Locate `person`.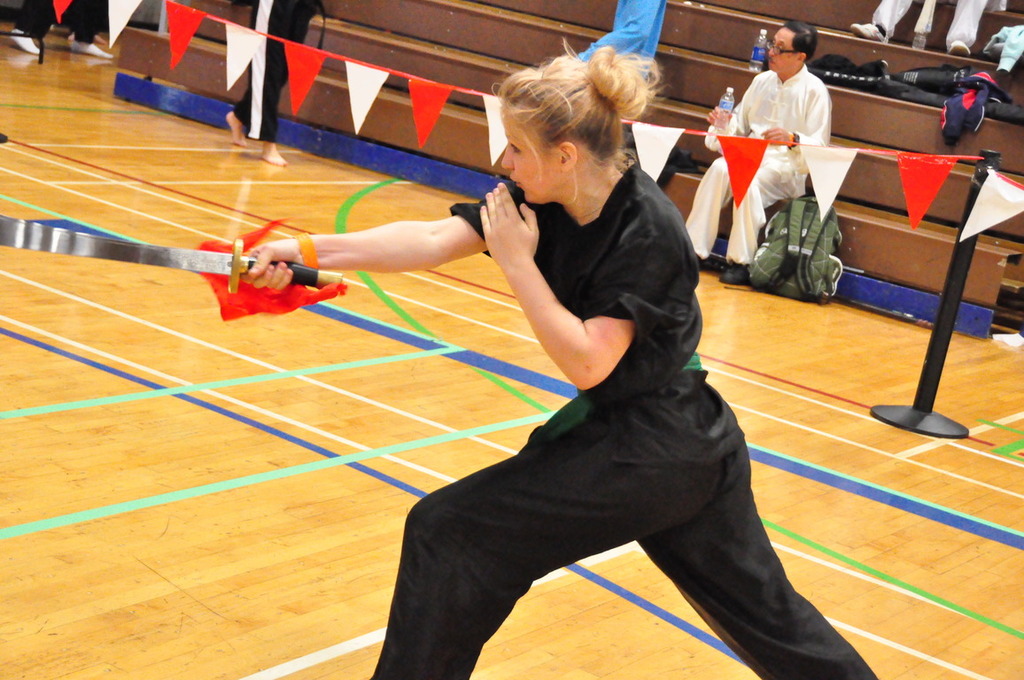
Bounding box: (x1=844, y1=0, x2=1007, y2=58).
